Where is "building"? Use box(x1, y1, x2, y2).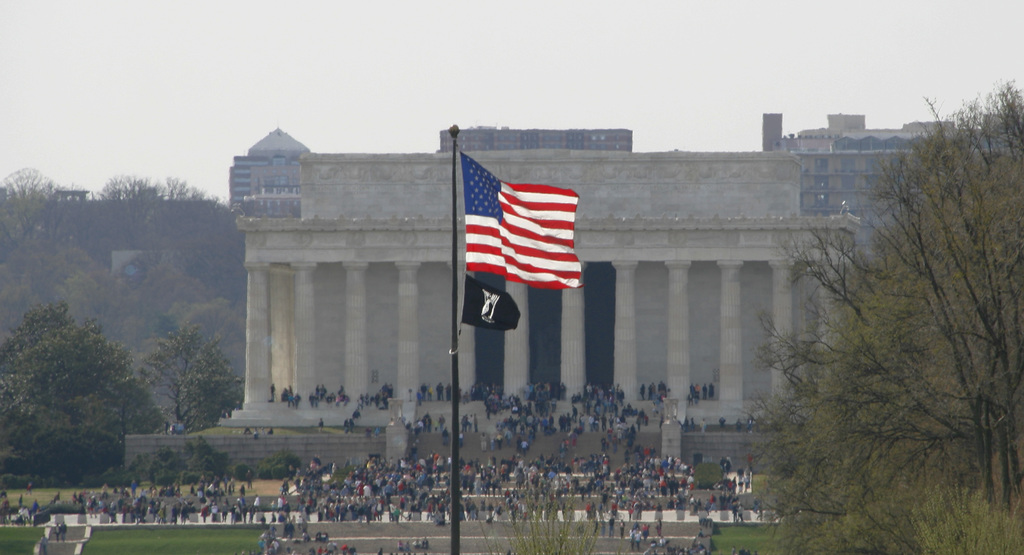
box(224, 106, 1023, 430).
